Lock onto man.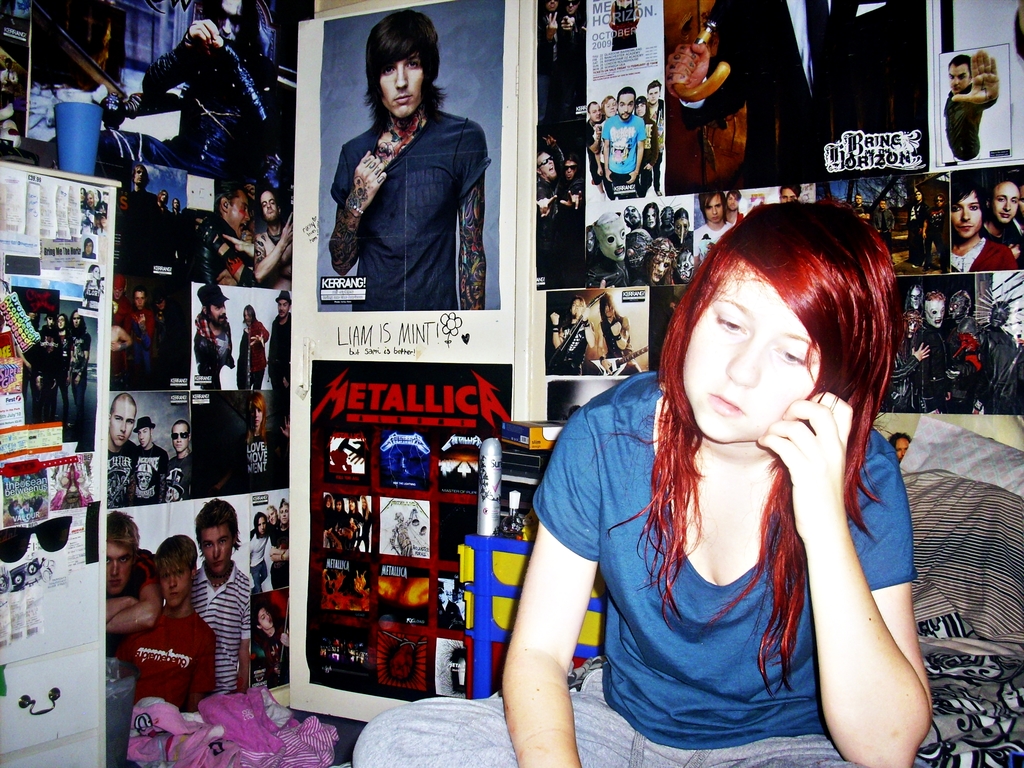
Locked: region(946, 40, 1011, 161).
